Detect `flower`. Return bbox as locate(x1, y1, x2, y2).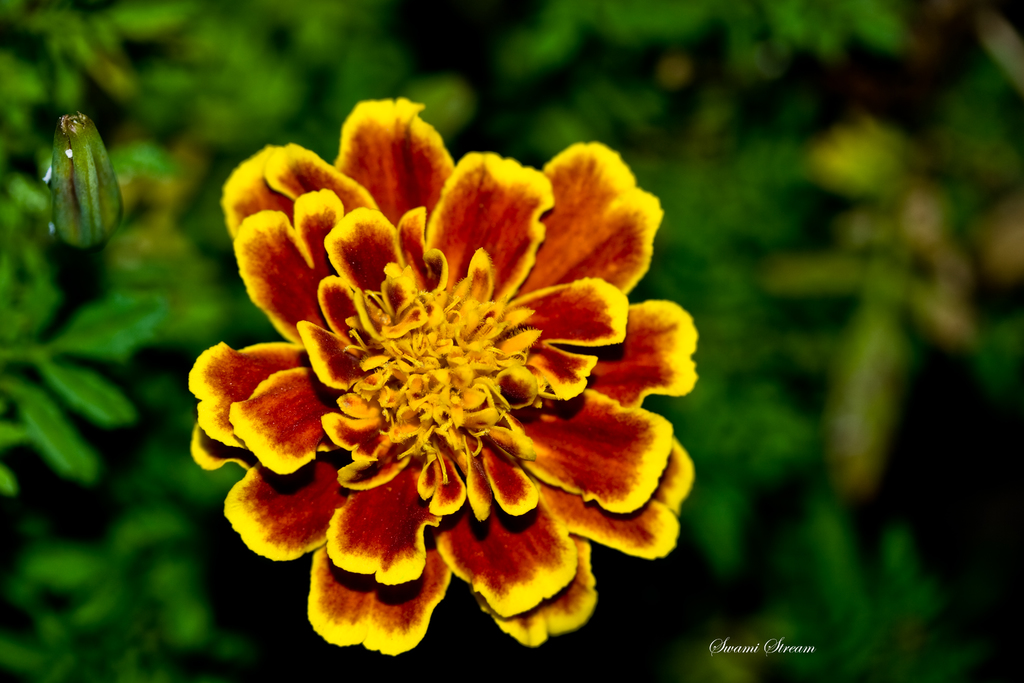
locate(197, 107, 692, 659).
